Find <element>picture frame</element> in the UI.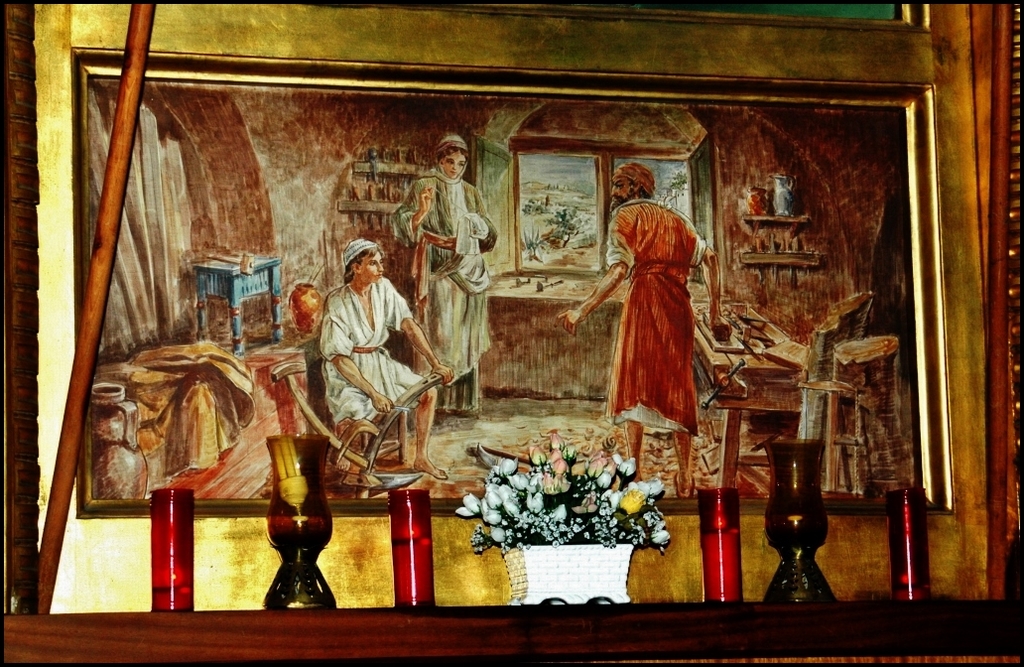
UI element at region(0, 0, 1023, 666).
